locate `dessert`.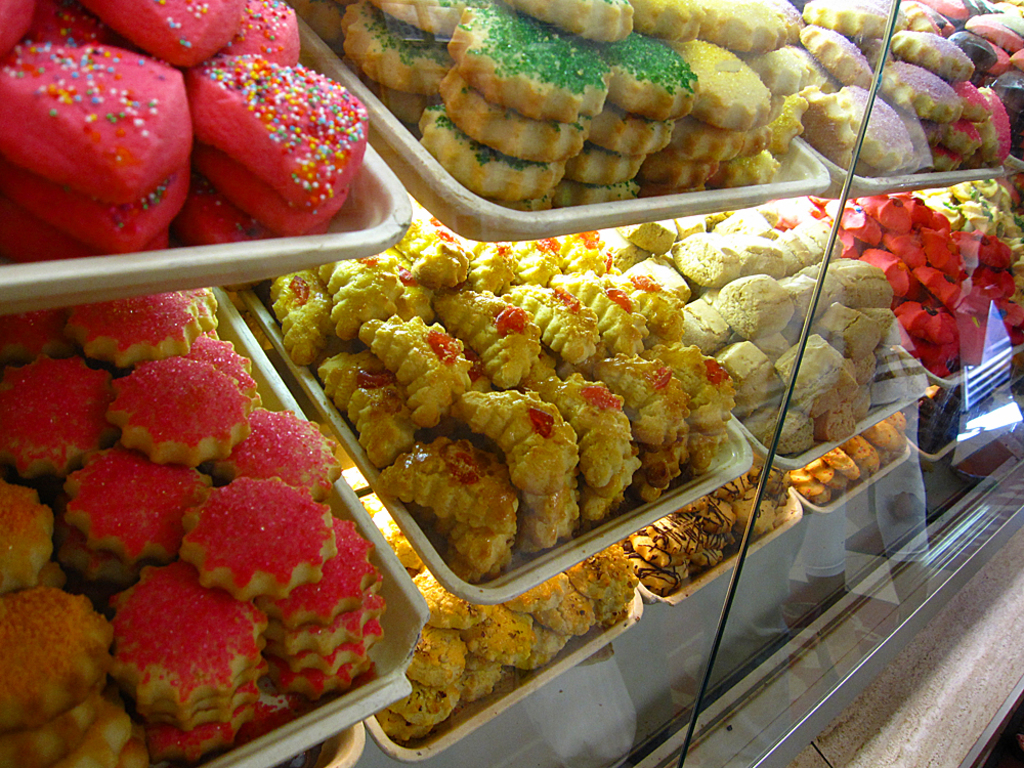
Bounding box: x1=708 y1=276 x2=804 y2=341.
